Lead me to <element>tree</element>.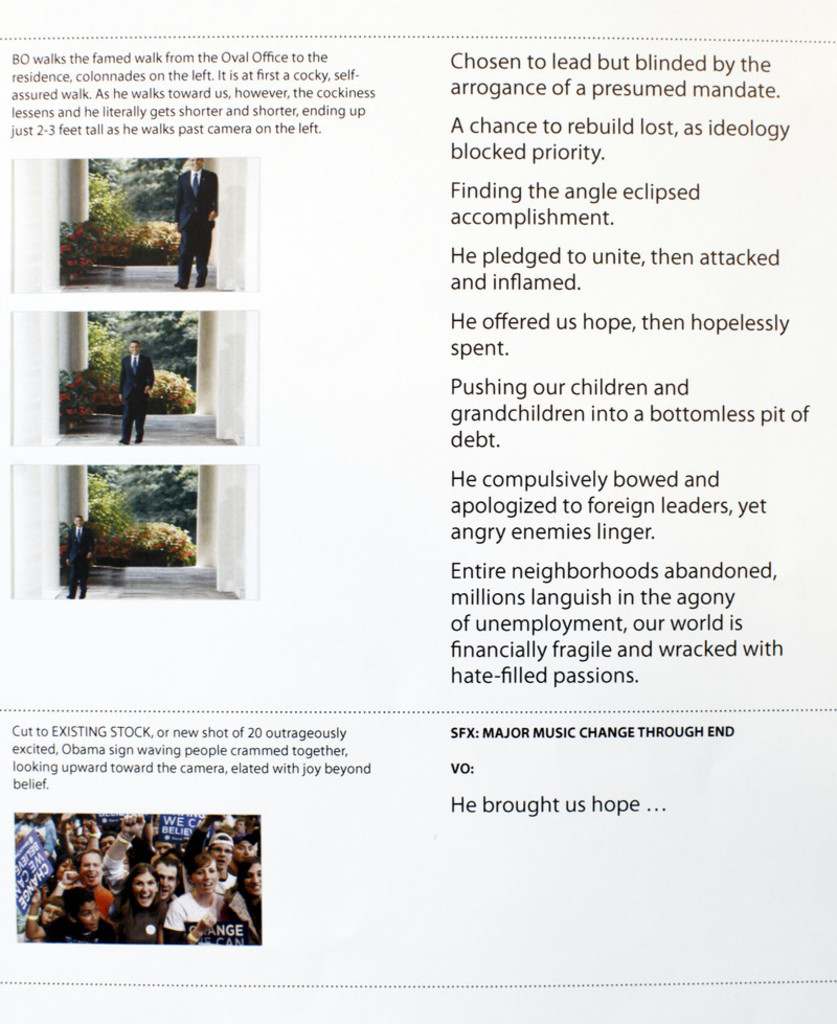
Lead to [87,152,184,225].
